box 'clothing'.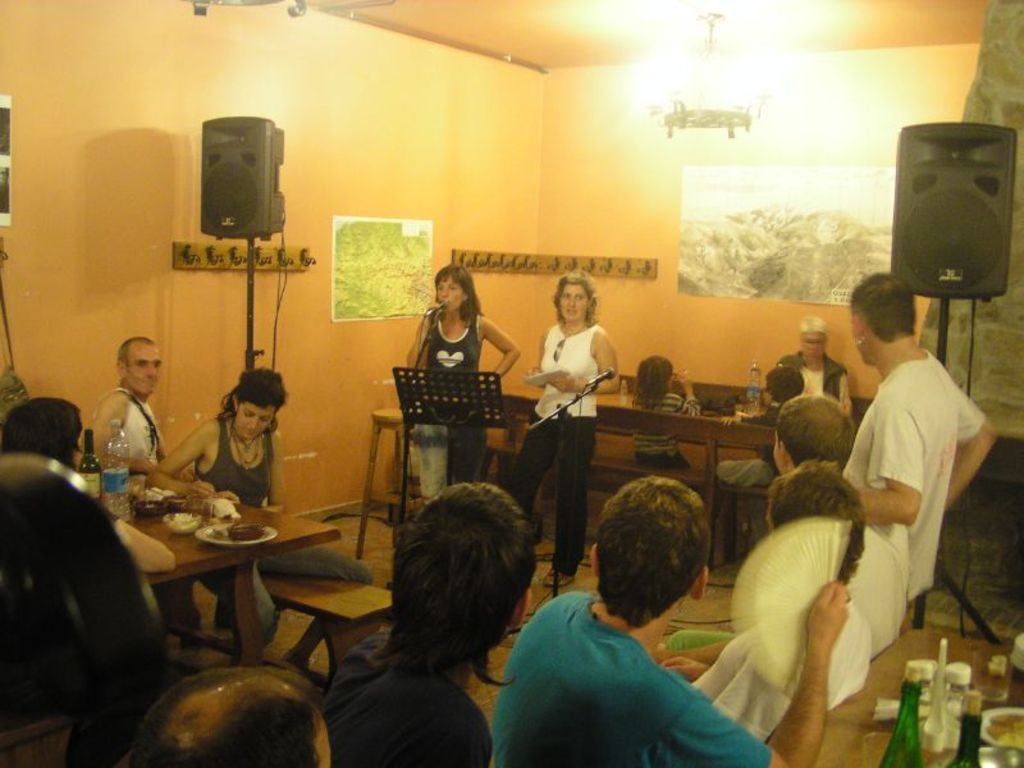
crop(851, 289, 984, 643).
